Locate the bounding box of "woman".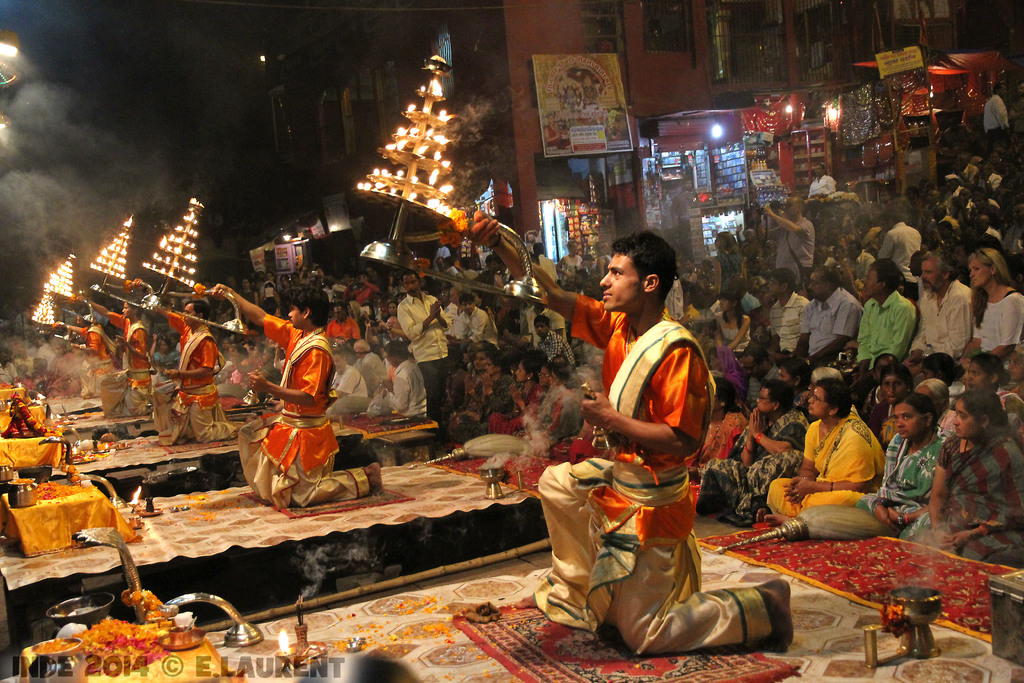
Bounding box: crop(682, 374, 746, 498).
